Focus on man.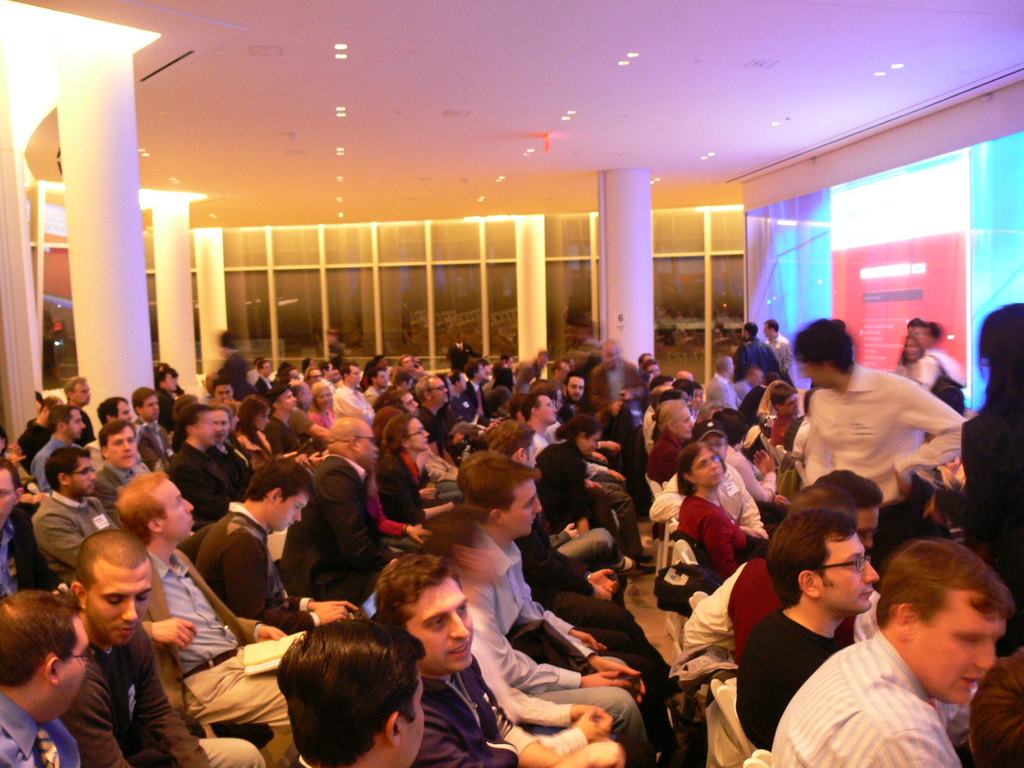
Focused at {"left": 35, "top": 444, "right": 114, "bottom": 586}.
